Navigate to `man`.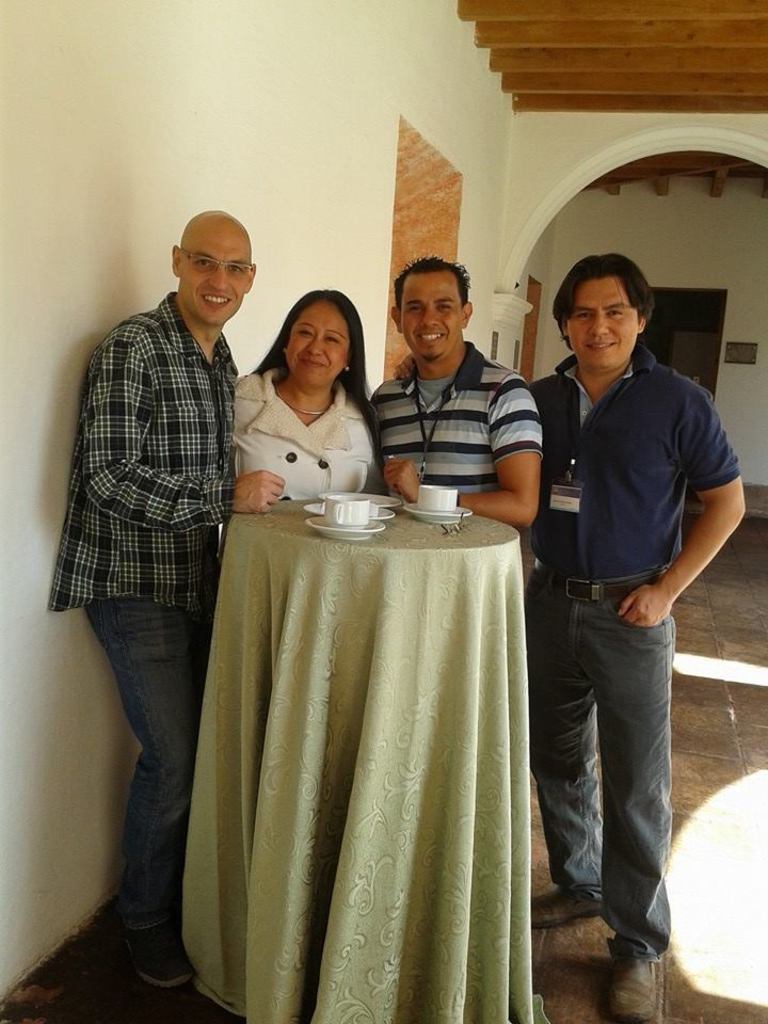
Navigation target: 507, 237, 729, 951.
